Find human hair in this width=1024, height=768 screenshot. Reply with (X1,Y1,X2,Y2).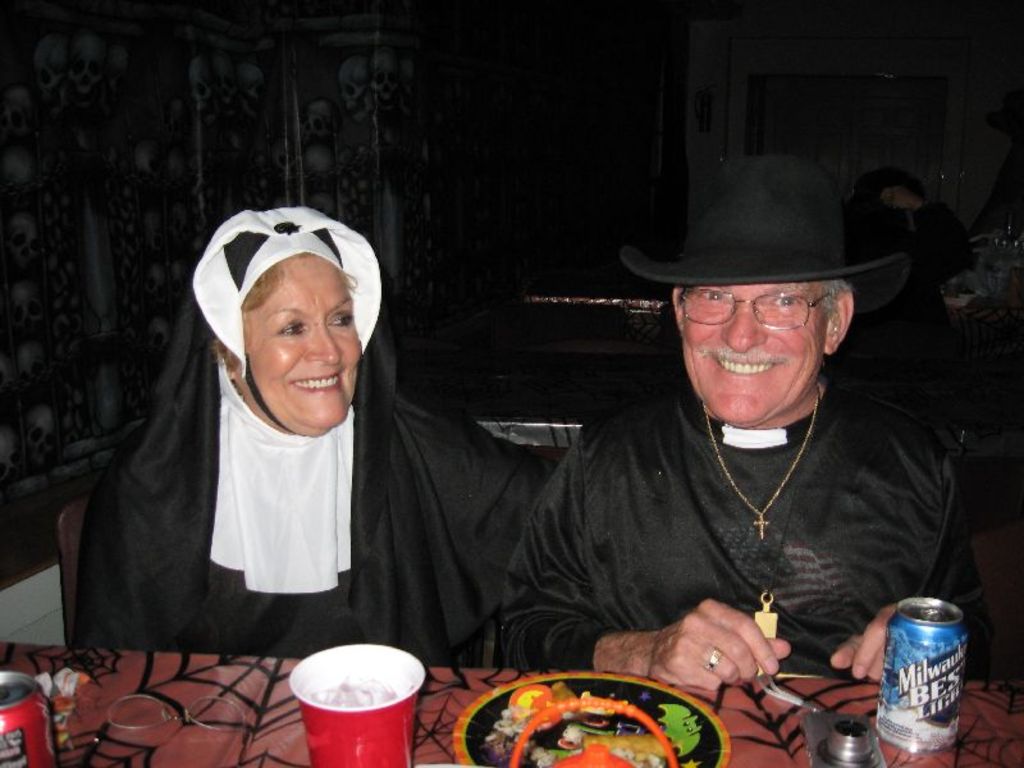
(205,223,361,381).
